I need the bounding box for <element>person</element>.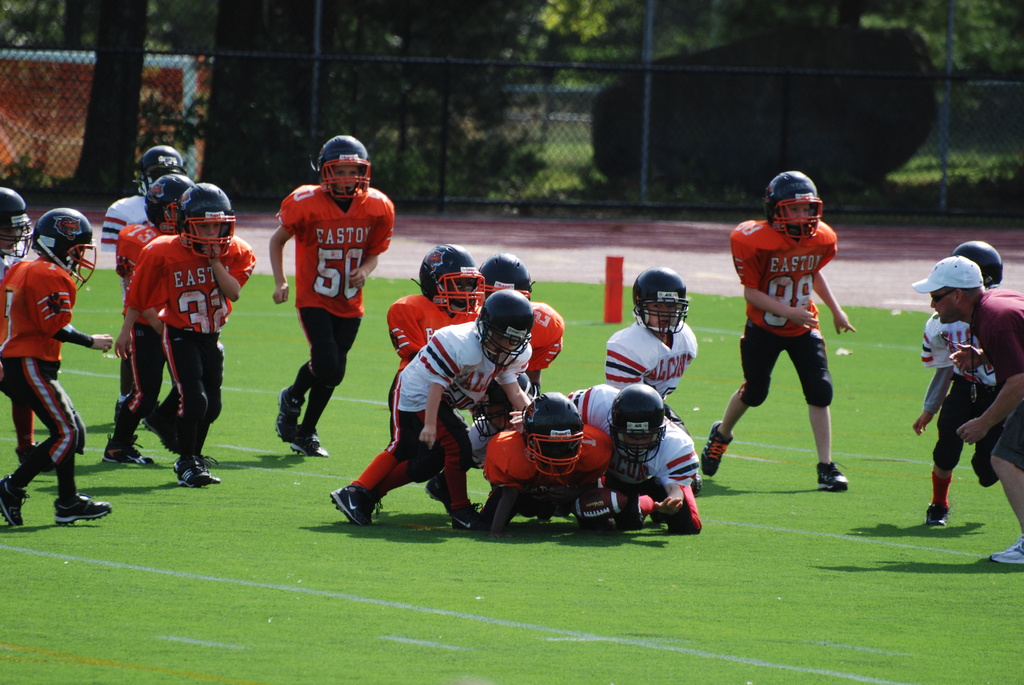
Here it is: <region>701, 171, 878, 482</region>.
